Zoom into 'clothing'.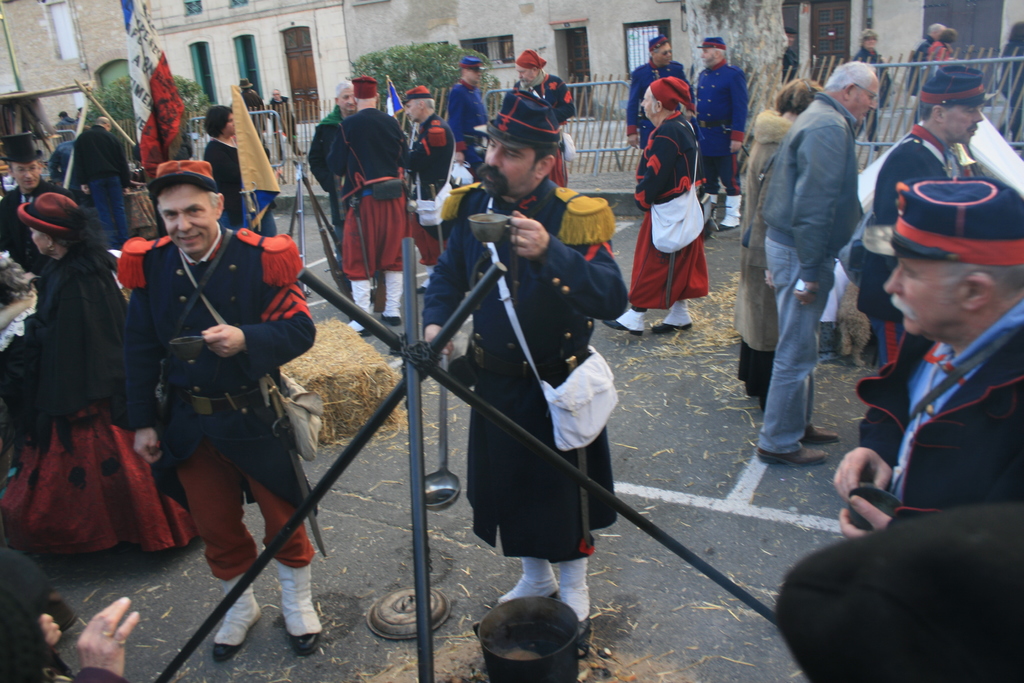
Zoom target: <bbox>122, 165, 317, 591</bbox>.
